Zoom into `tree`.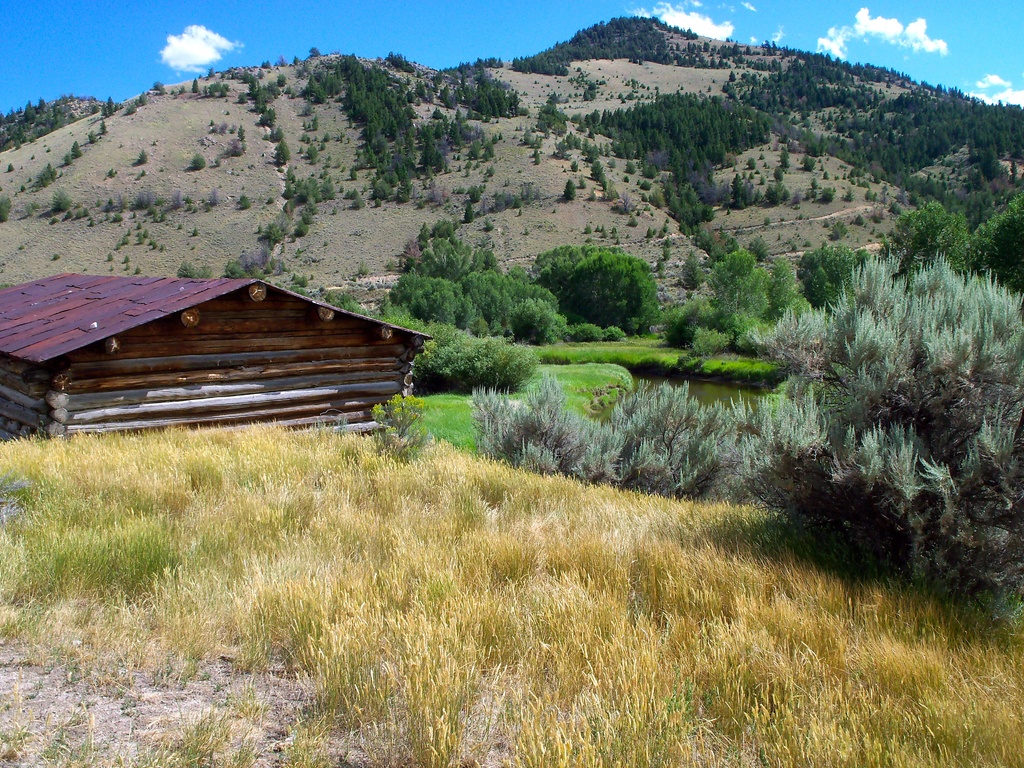
Zoom target: {"left": 106, "top": 101, "right": 116, "bottom": 114}.
